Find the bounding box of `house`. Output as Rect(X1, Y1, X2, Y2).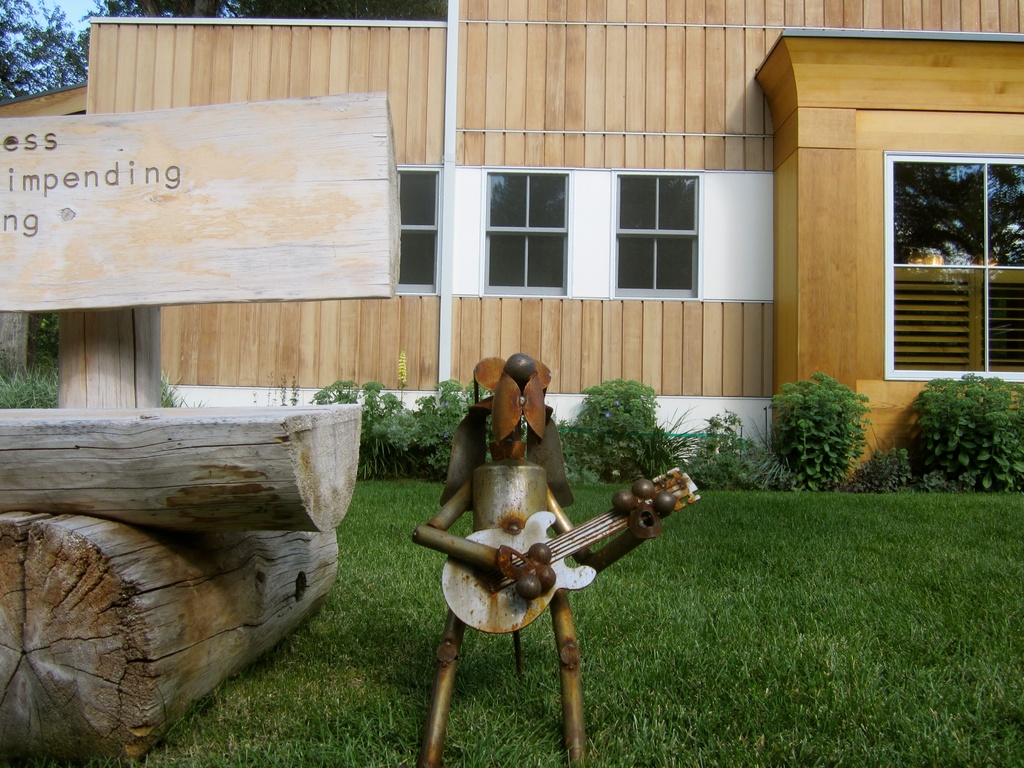
Rect(0, 0, 1023, 486).
